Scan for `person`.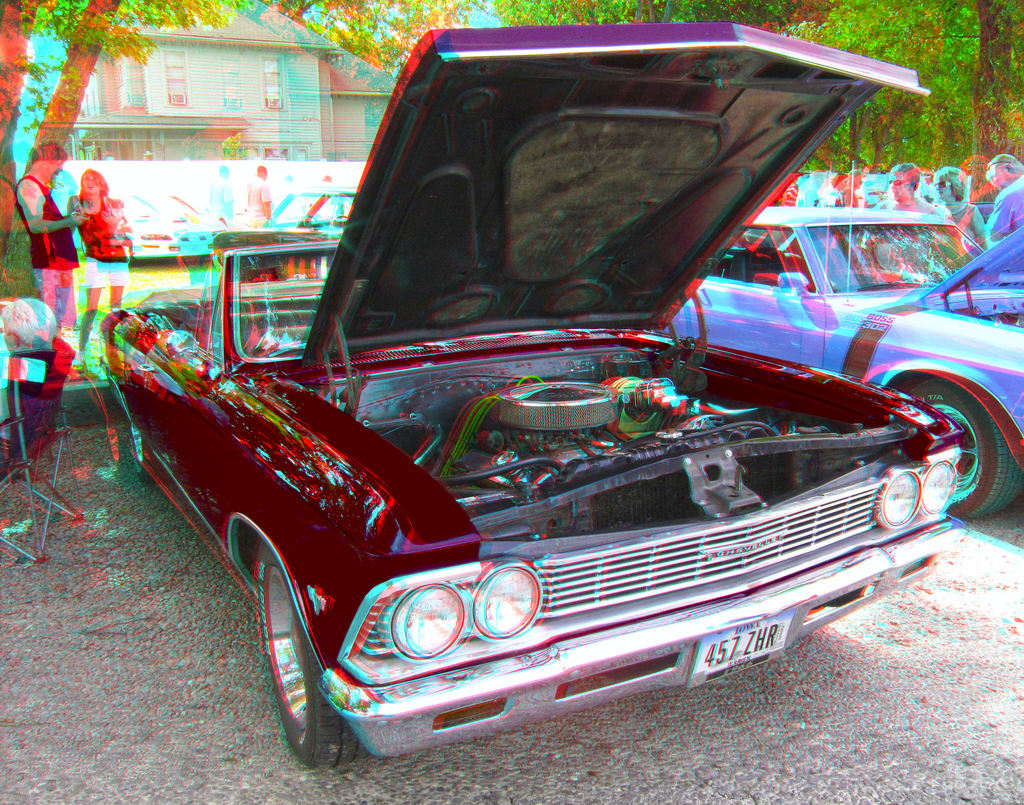
Scan result: bbox=(987, 153, 1023, 288).
